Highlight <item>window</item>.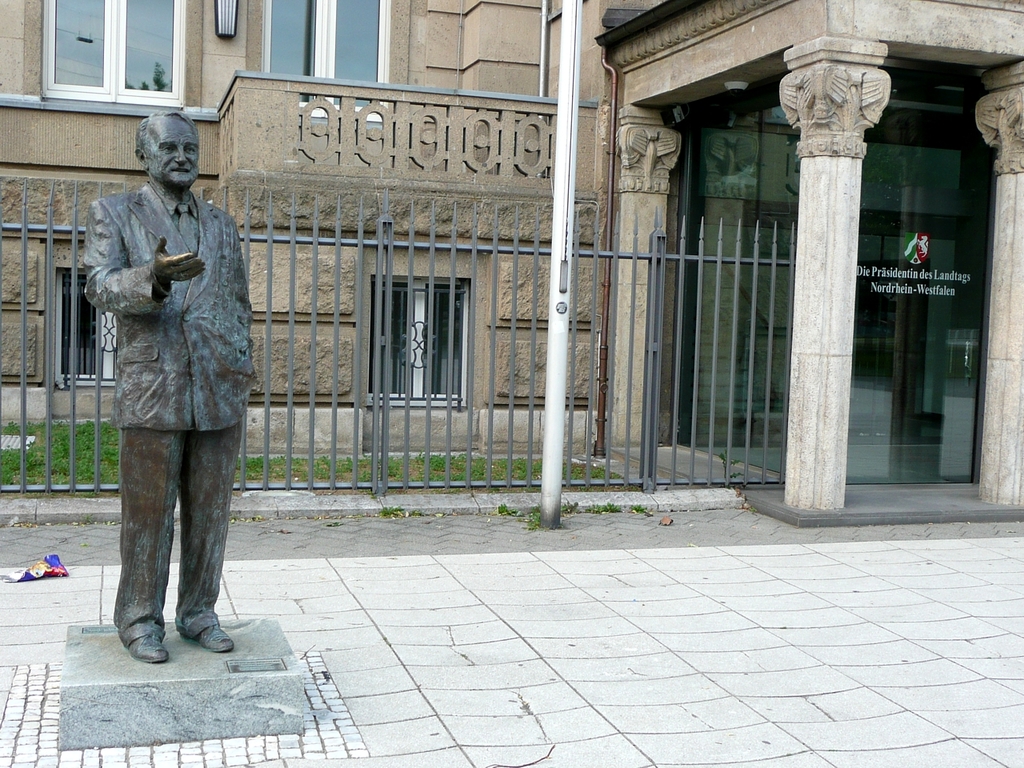
Highlighted region: BBox(275, 0, 390, 122).
